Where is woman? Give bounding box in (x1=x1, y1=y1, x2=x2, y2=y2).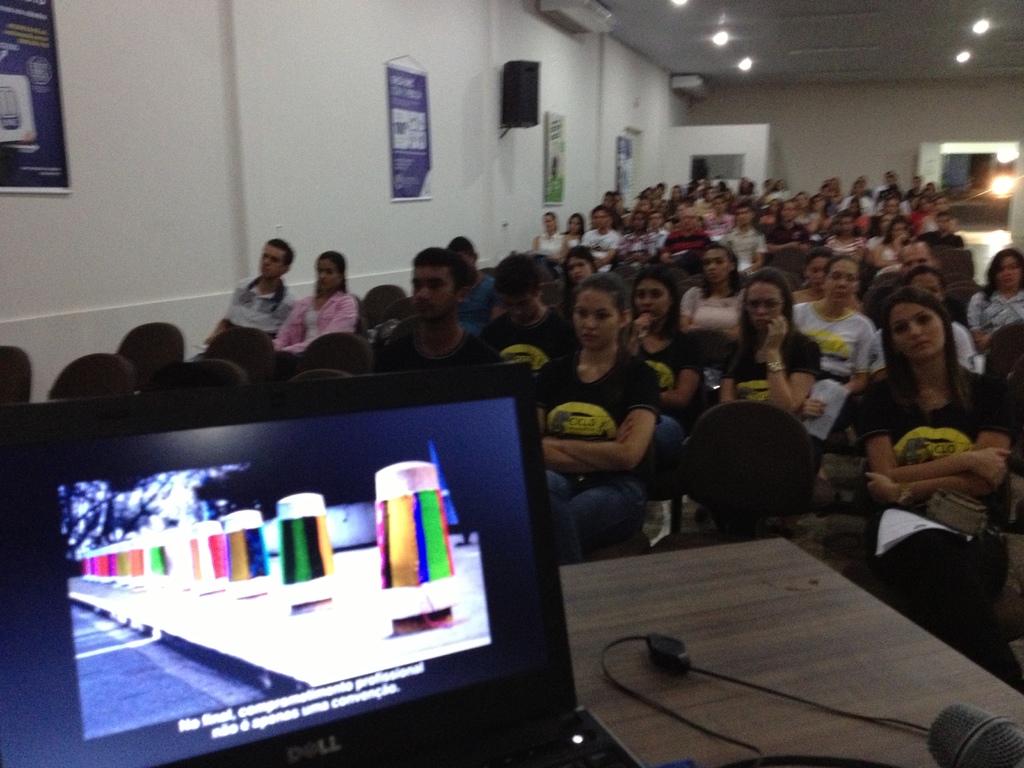
(x1=972, y1=252, x2=1023, y2=367).
